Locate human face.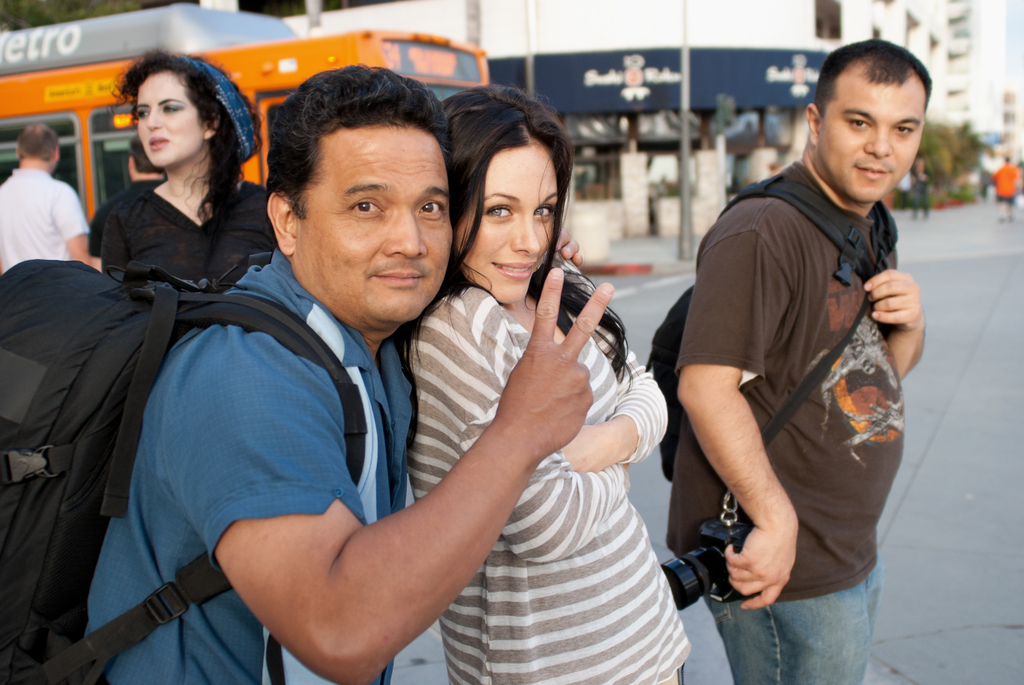
Bounding box: <box>298,124,450,322</box>.
